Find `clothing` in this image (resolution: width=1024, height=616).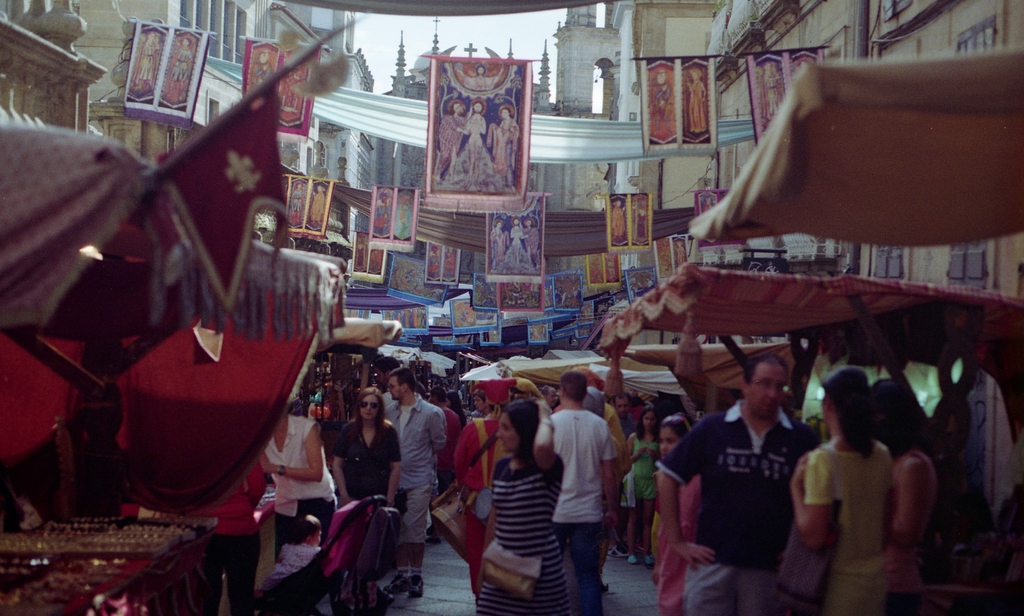
l=454, t=421, r=506, b=604.
